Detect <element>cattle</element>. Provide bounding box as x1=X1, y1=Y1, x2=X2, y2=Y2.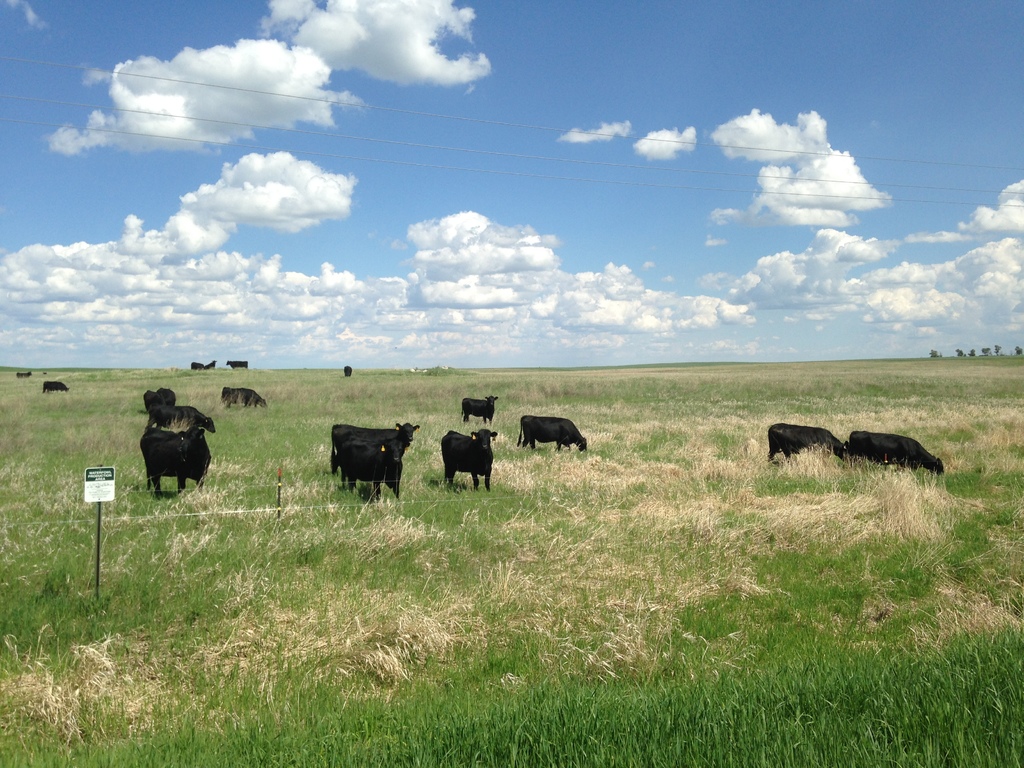
x1=342, y1=363, x2=352, y2=376.
